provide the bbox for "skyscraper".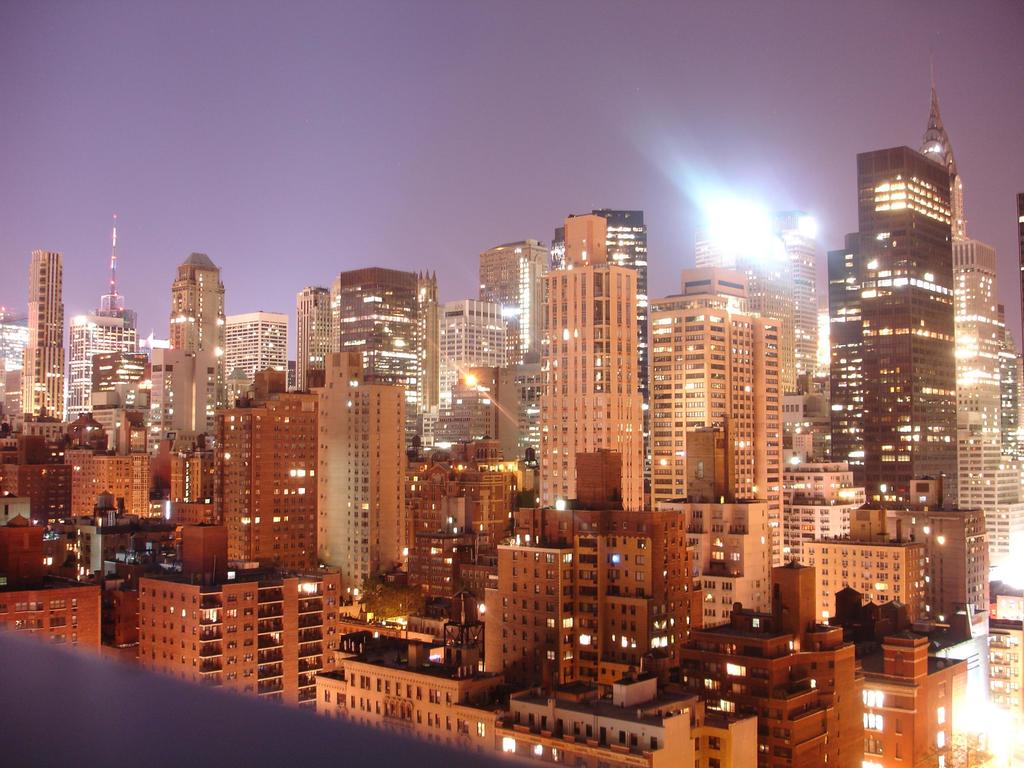
rect(803, 148, 991, 550).
